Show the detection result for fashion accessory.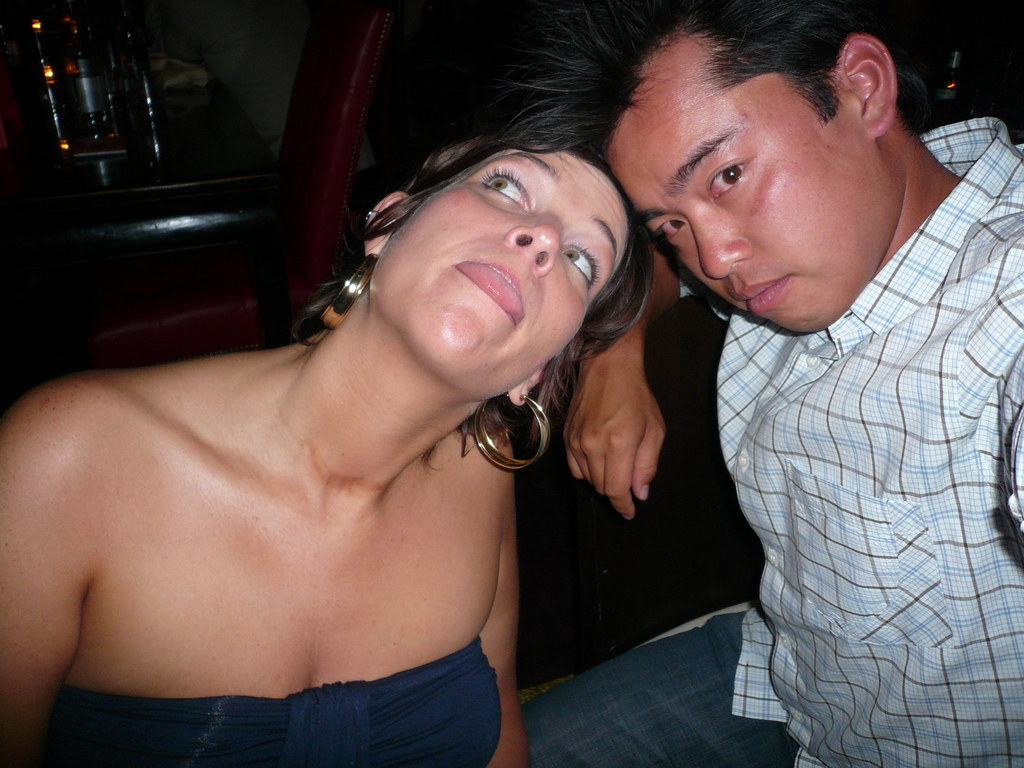
pyautogui.locateOnScreen(321, 254, 371, 331).
